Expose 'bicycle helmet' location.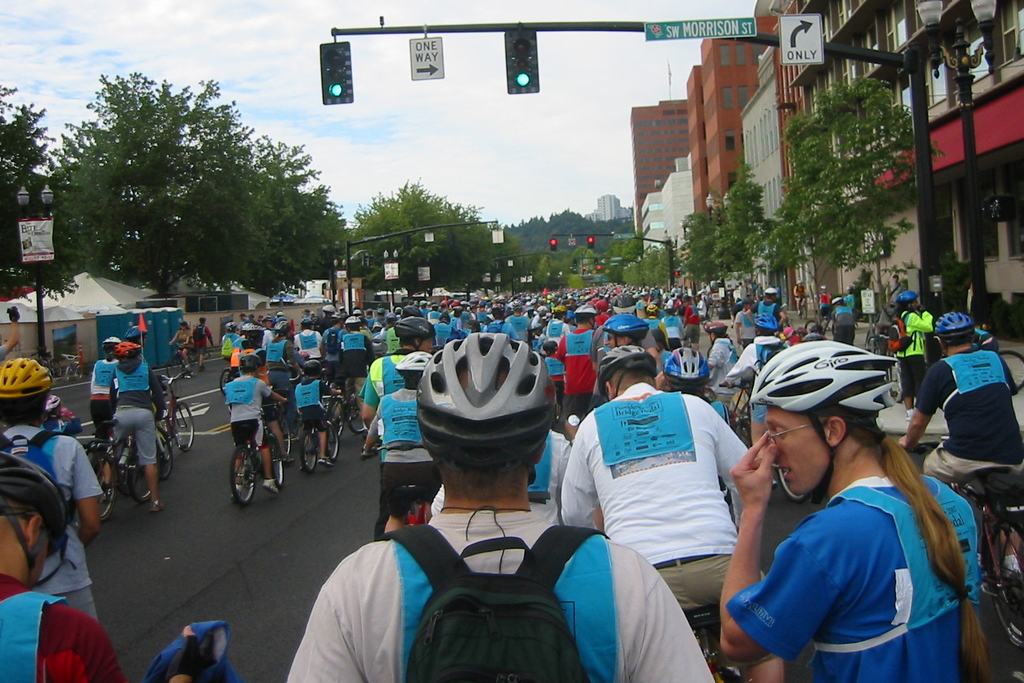
Exposed at box(606, 314, 649, 341).
